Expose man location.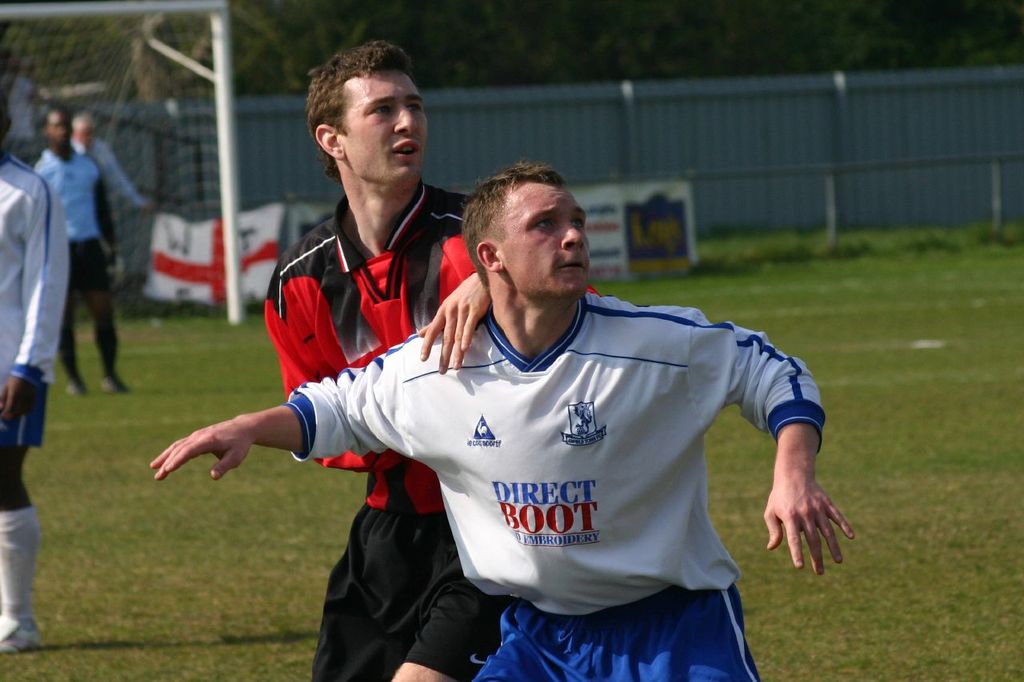
Exposed at [x1=154, y1=160, x2=856, y2=681].
